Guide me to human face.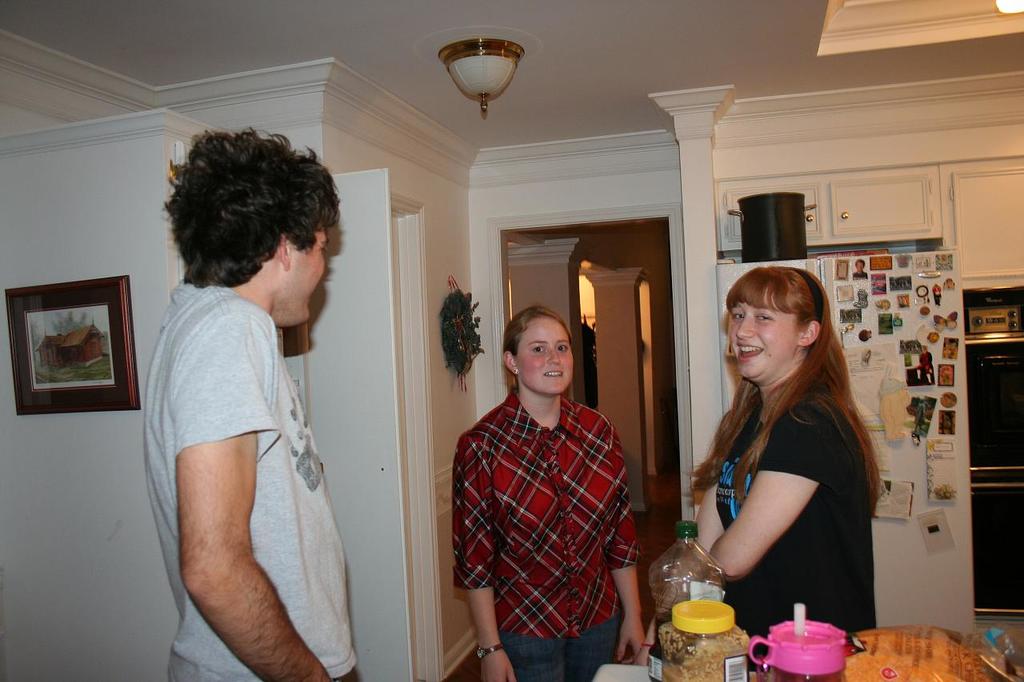
Guidance: box=[516, 318, 569, 395].
